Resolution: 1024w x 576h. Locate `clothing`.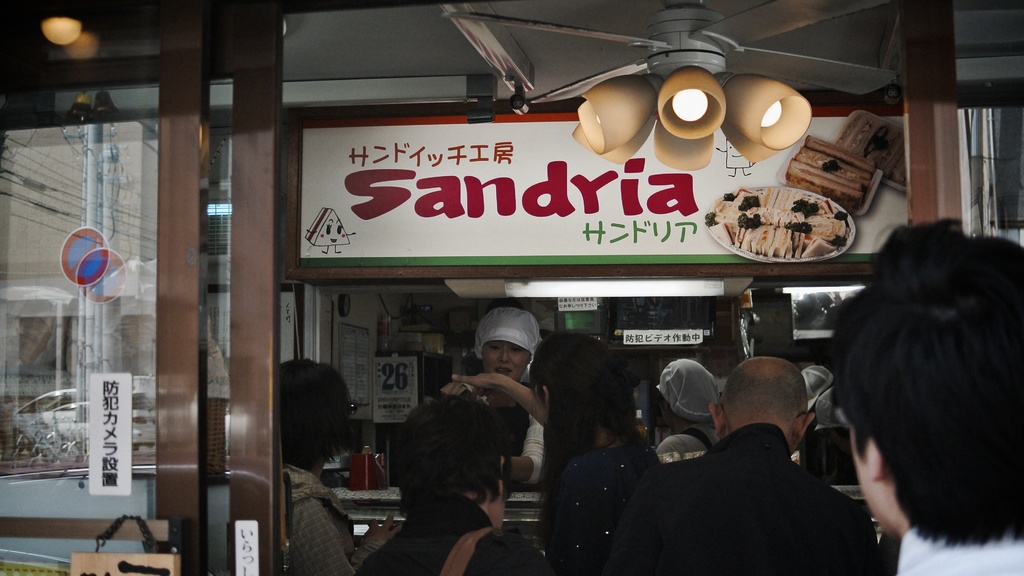
x1=536, y1=444, x2=662, y2=575.
